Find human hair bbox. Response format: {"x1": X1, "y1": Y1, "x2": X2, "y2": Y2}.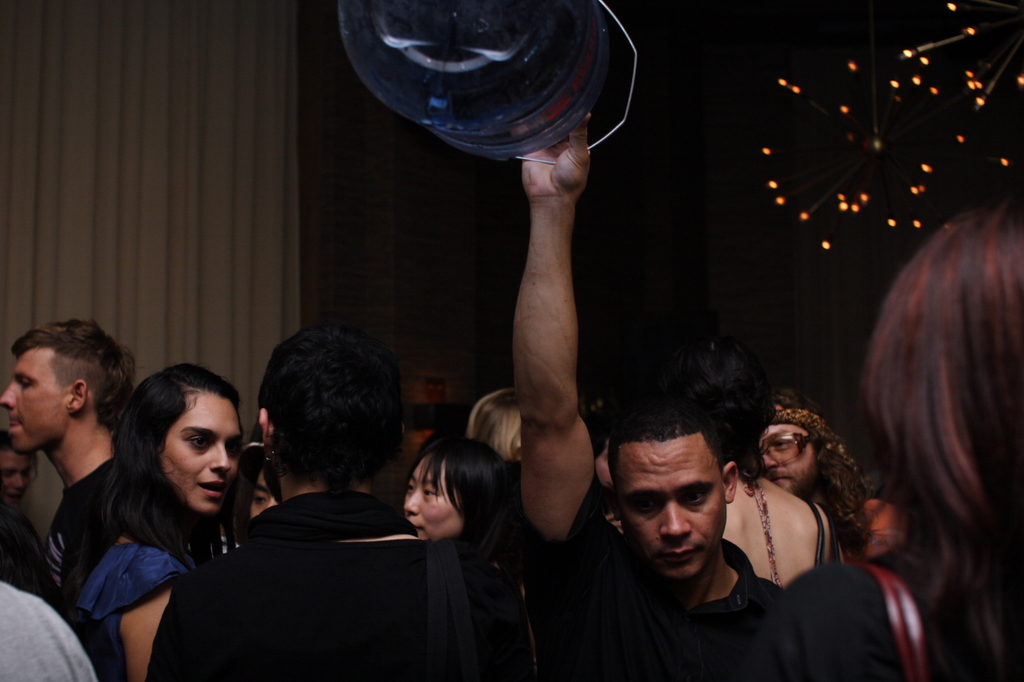
{"x1": 659, "y1": 342, "x2": 774, "y2": 481}.
